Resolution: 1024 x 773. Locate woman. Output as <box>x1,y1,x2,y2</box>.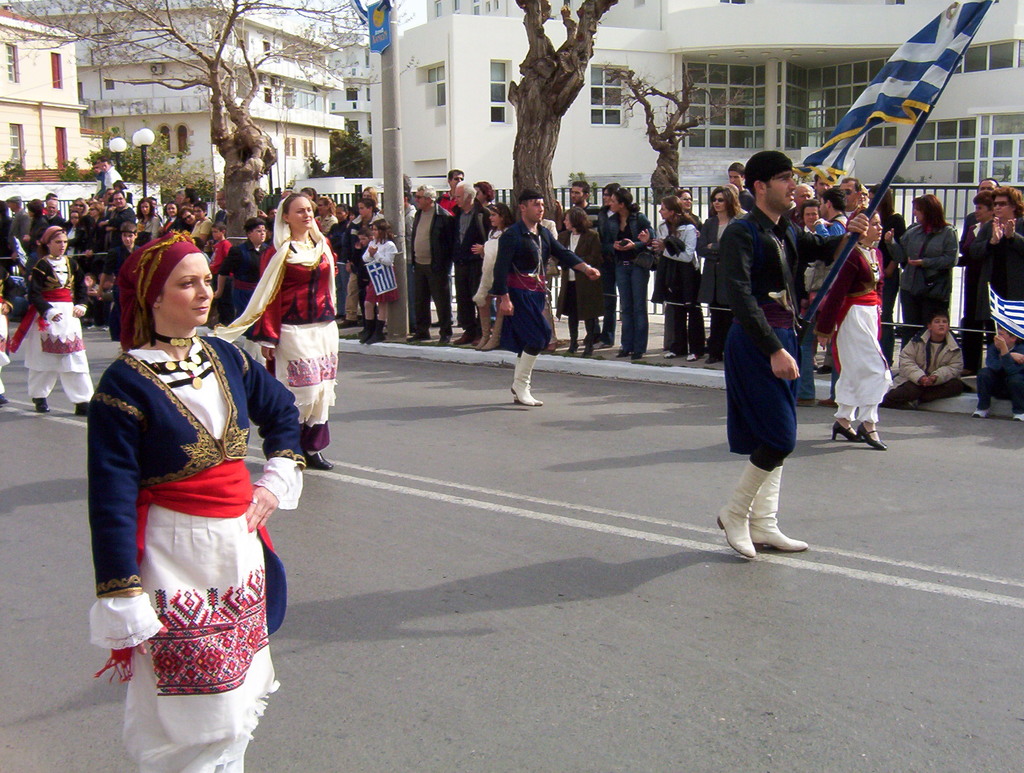
<box>88,229,305,772</box>.
